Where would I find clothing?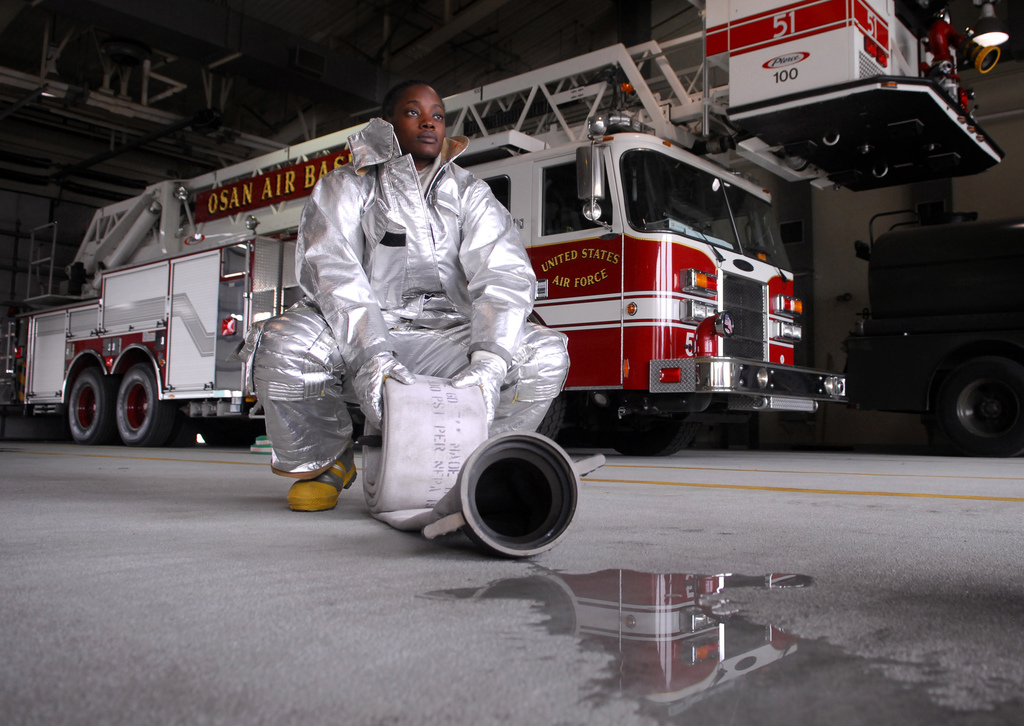
At <box>280,86,548,549</box>.
